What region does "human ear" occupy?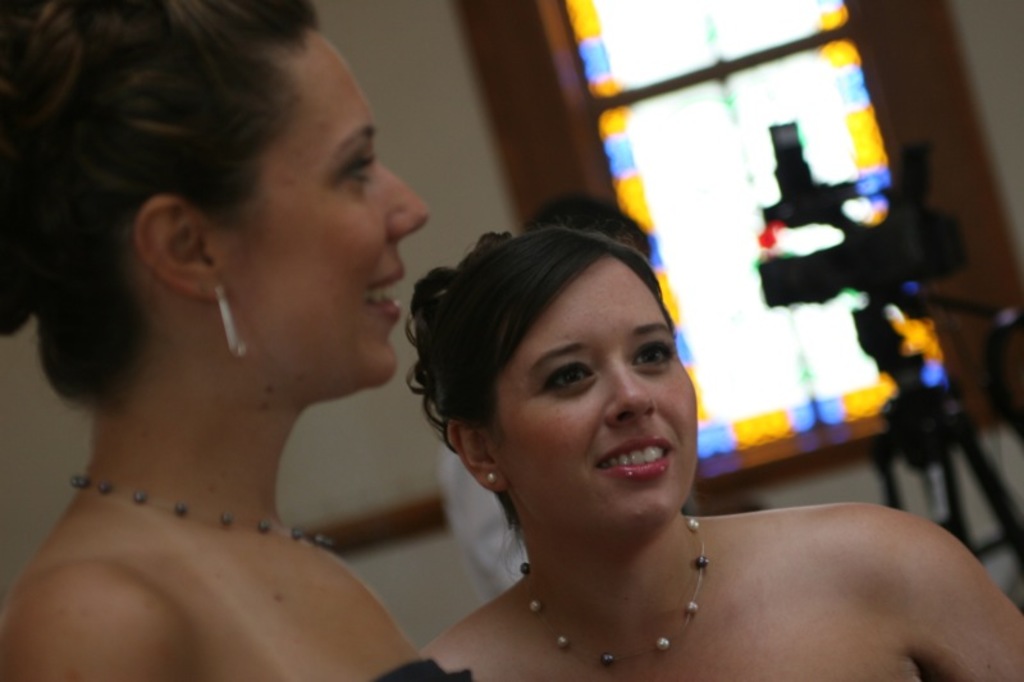
(445, 421, 511, 493).
